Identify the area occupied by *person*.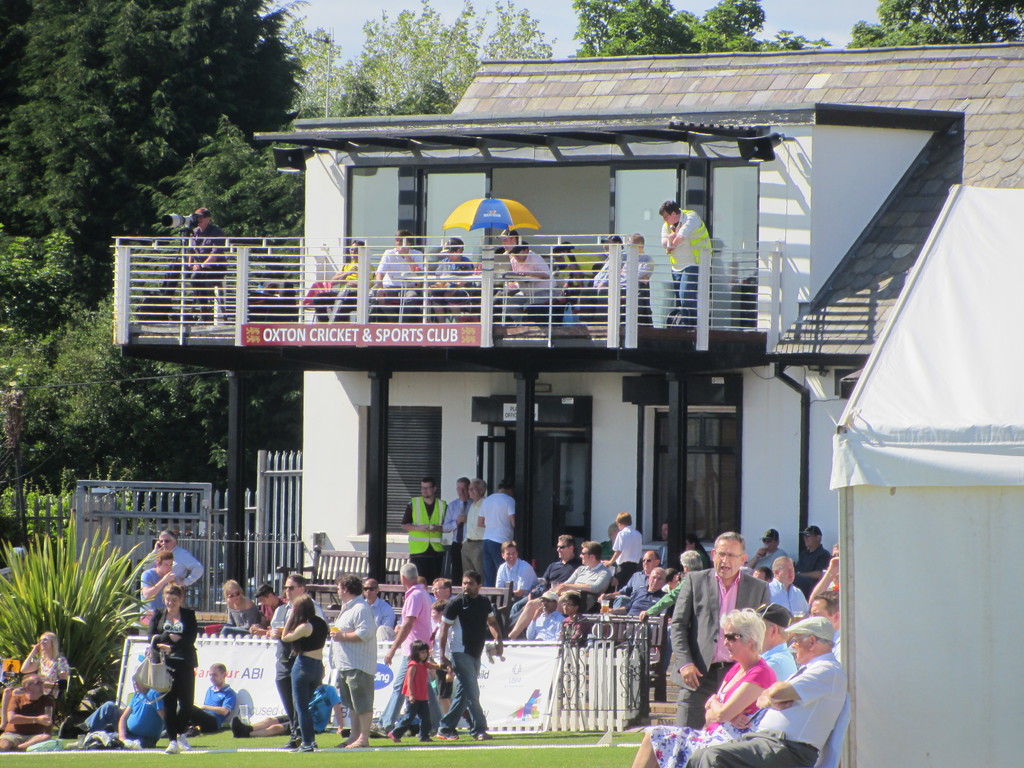
Area: <box>673,526,772,729</box>.
